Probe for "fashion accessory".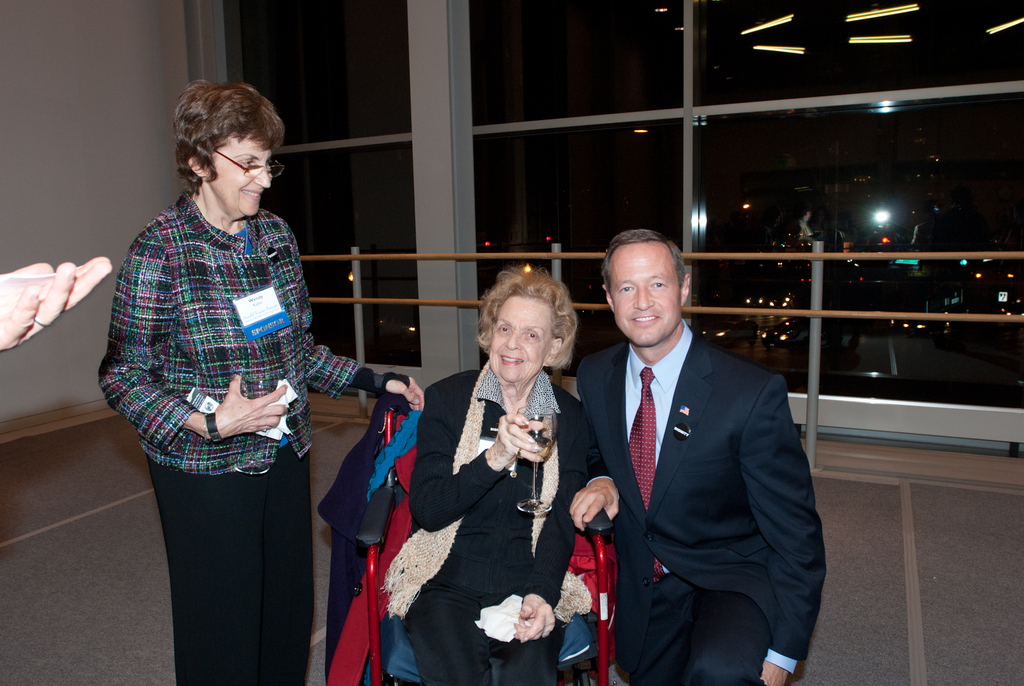
Probe result: bbox=(201, 424, 207, 441).
